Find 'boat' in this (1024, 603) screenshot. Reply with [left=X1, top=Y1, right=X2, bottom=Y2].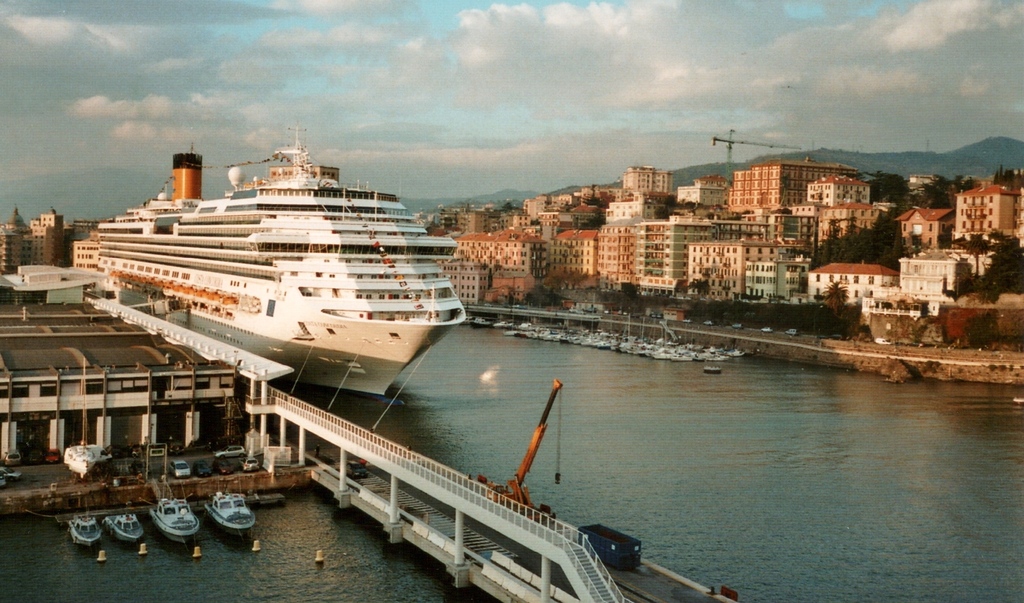
[left=106, top=506, right=148, bottom=543].
